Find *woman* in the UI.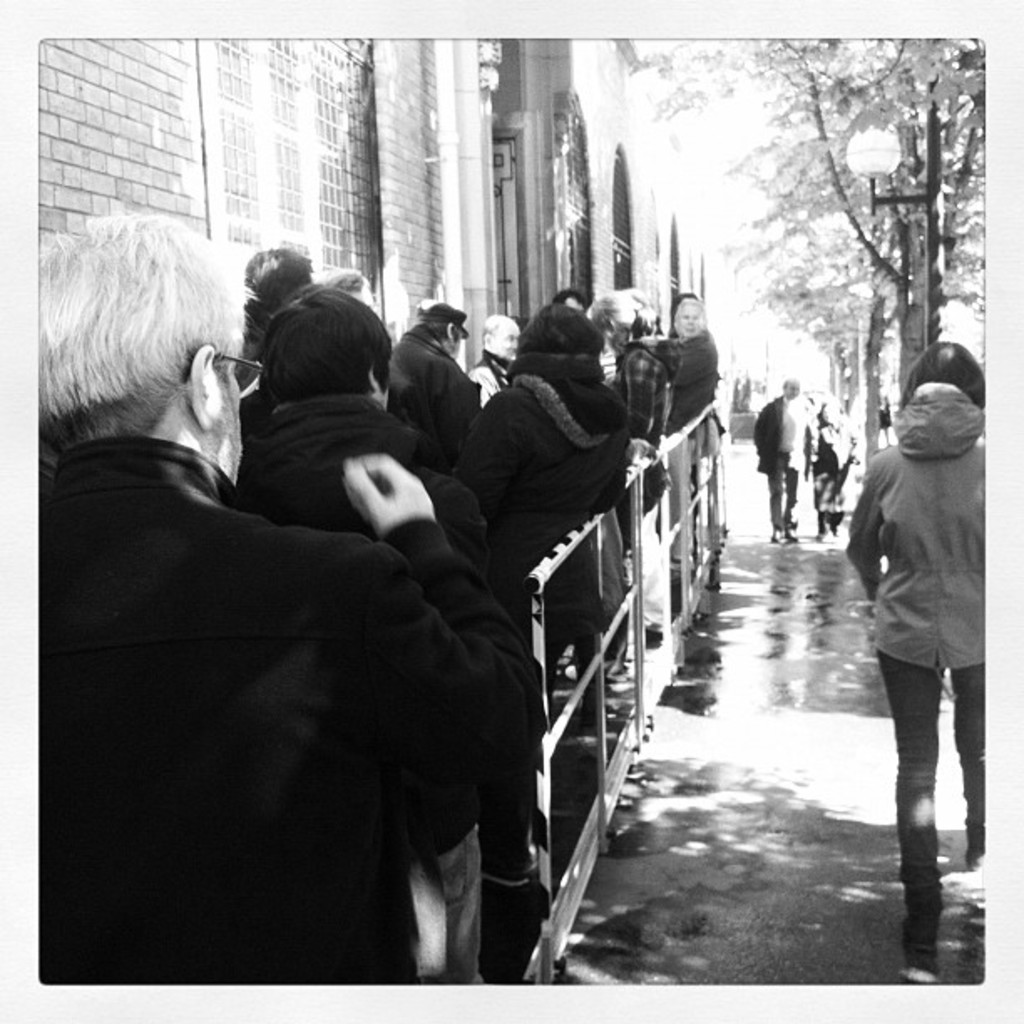
UI element at bbox=(803, 398, 863, 542).
